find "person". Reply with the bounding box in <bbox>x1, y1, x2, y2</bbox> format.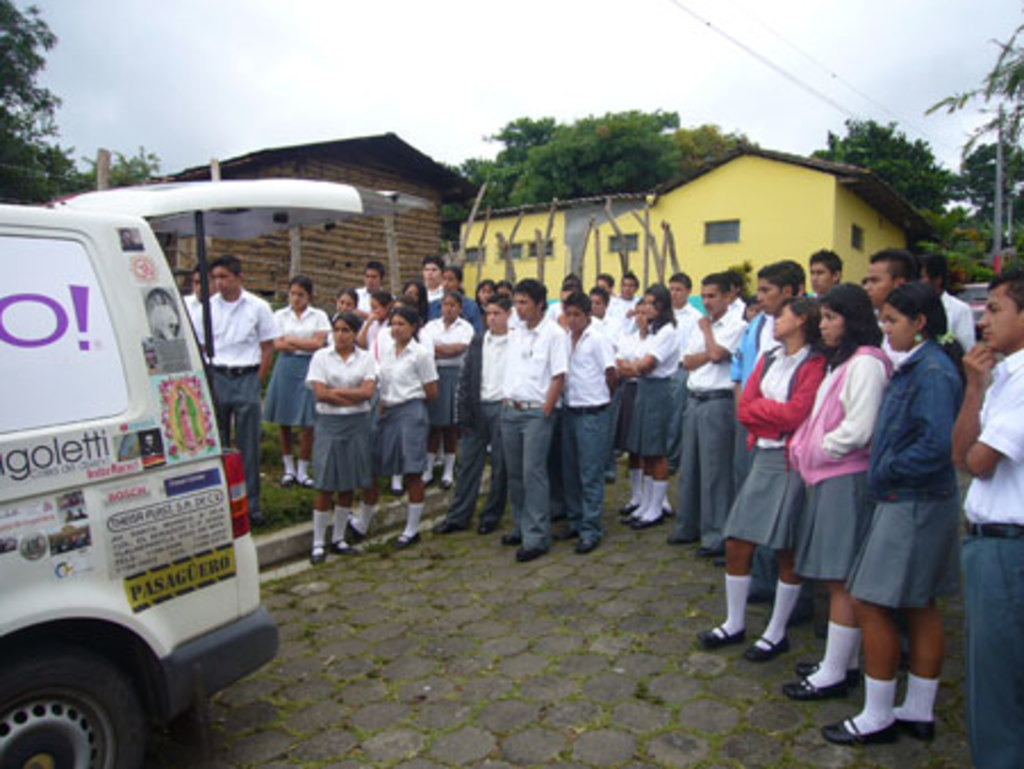
<bbox>687, 293, 831, 669</bbox>.
